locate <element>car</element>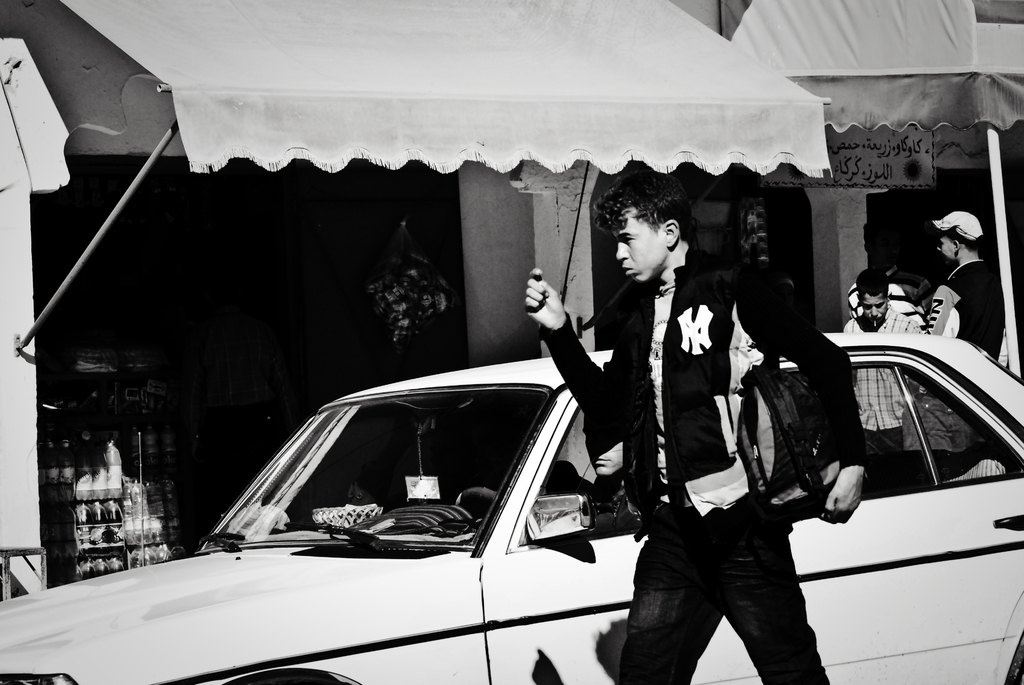
left=0, top=330, right=1023, bottom=684
